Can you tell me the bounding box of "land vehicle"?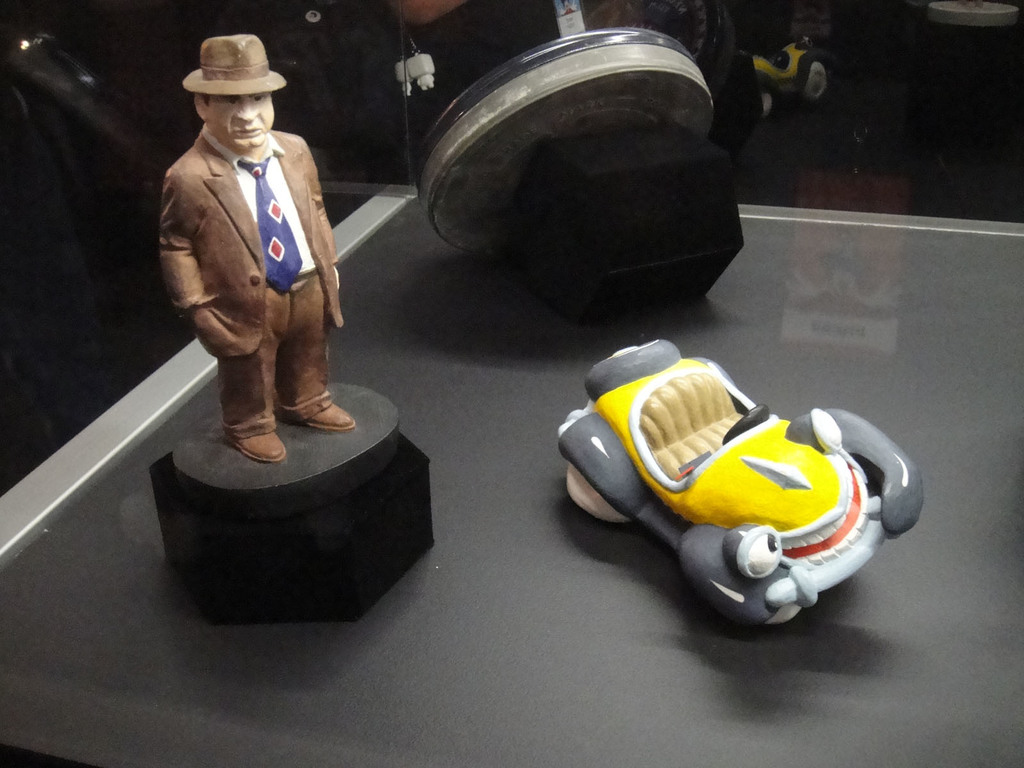
box=[562, 356, 906, 639].
